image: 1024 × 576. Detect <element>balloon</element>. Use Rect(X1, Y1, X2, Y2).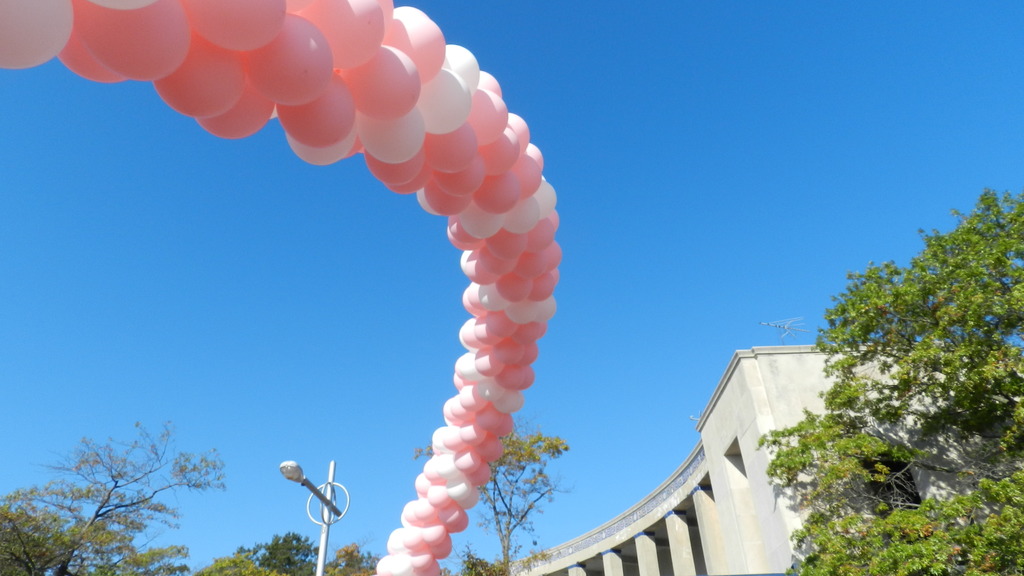
Rect(506, 114, 529, 157).
